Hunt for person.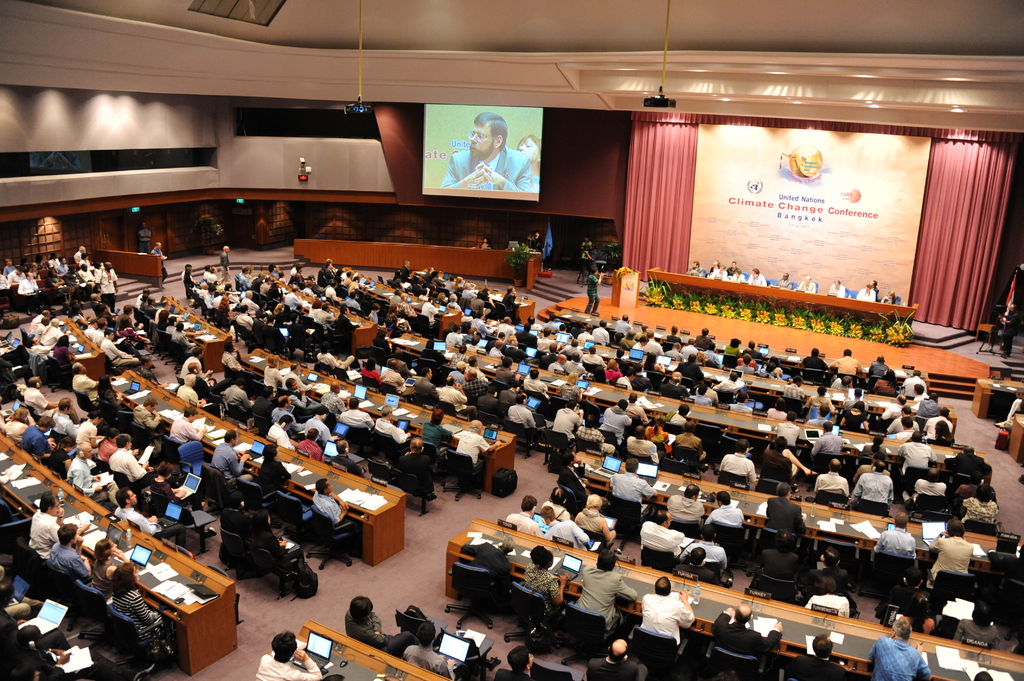
Hunted down at [left=520, top=543, right=563, bottom=624].
